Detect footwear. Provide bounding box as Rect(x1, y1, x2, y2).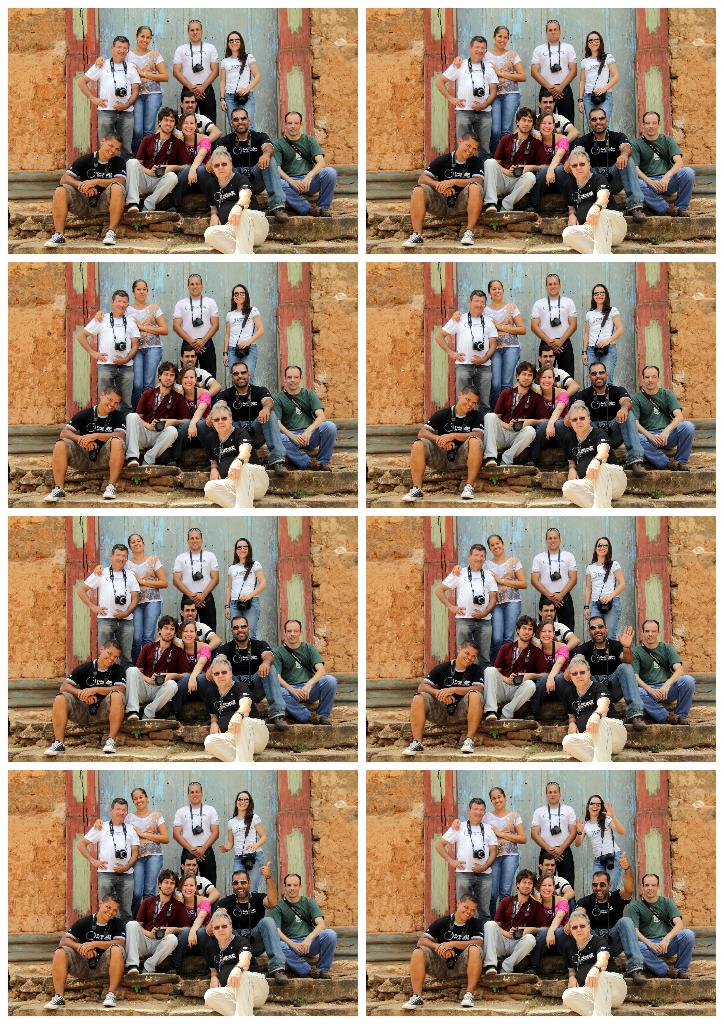
Rect(99, 737, 122, 755).
